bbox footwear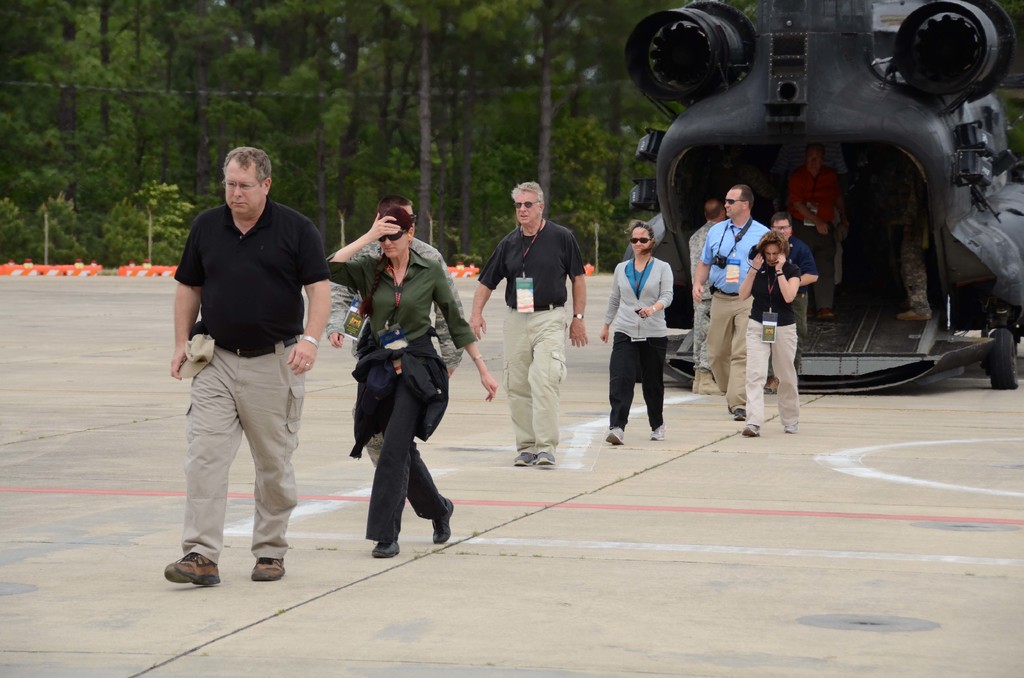
606/425/623/446
